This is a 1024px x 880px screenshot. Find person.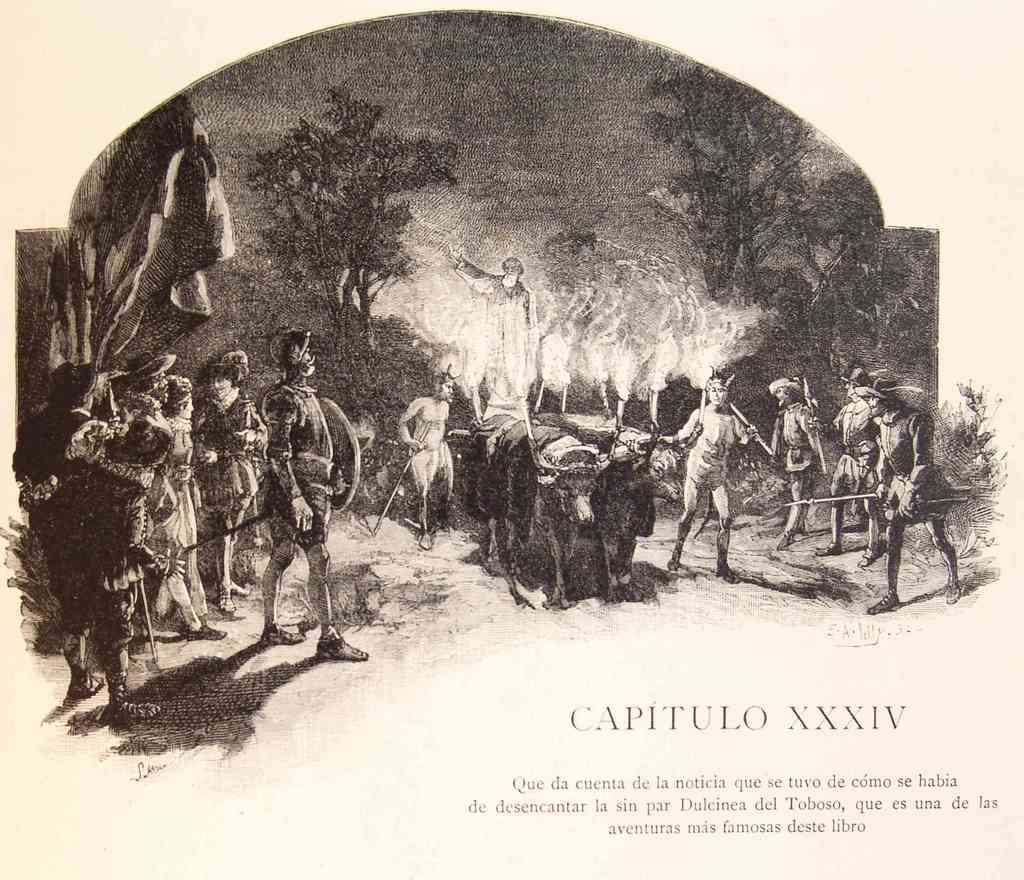
Bounding box: <region>393, 372, 463, 590</region>.
